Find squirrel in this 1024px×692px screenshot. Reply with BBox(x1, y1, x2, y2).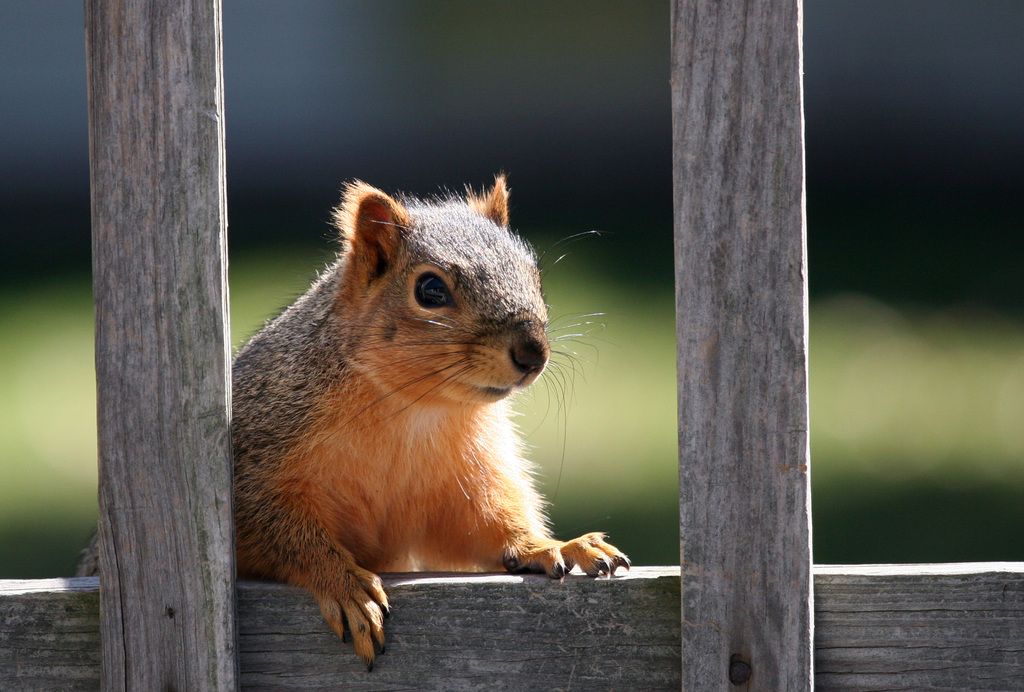
BBox(72, 169, 636, 674).
